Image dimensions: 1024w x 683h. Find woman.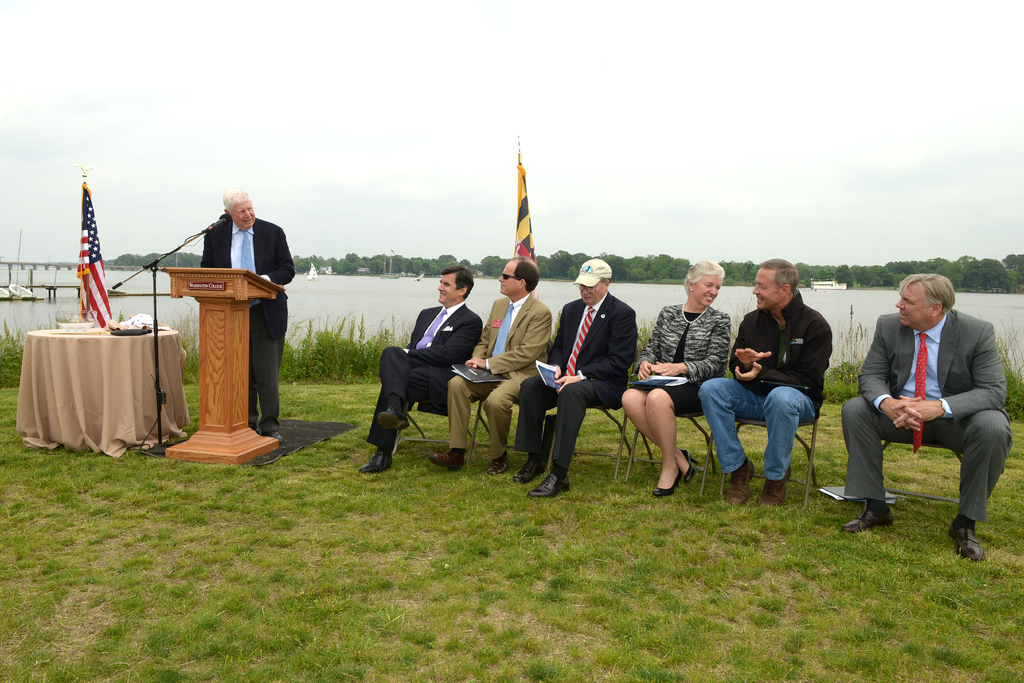
617:247:734:496.
